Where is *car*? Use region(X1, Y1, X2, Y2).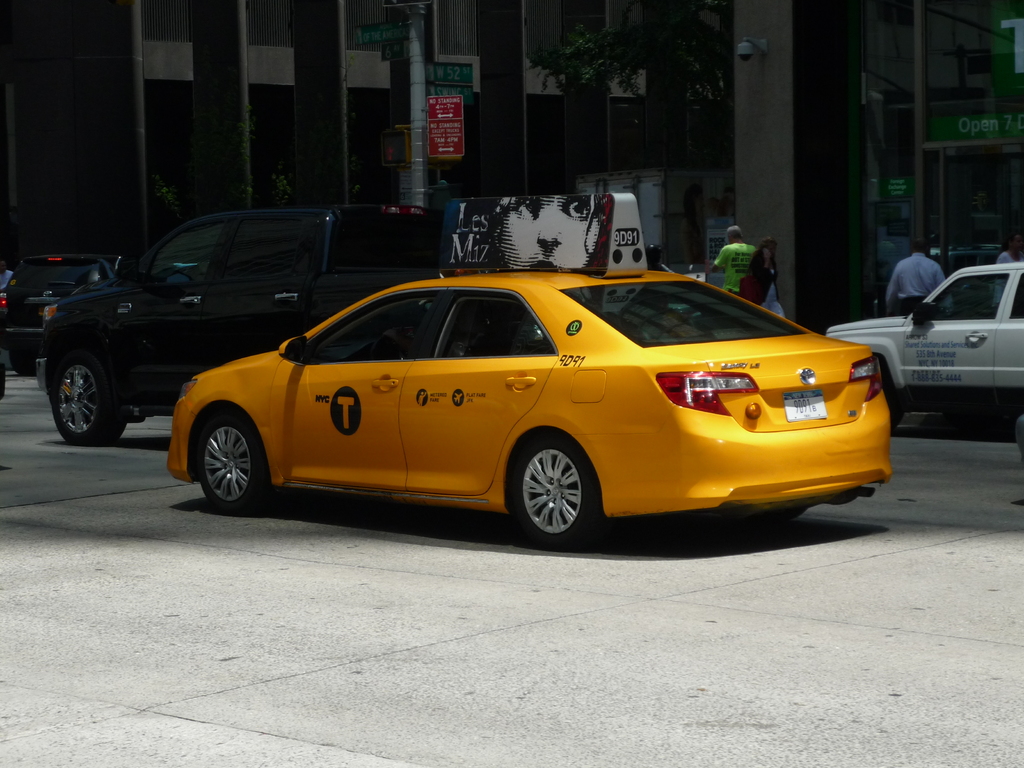
region(44, 208, 445, 442).
